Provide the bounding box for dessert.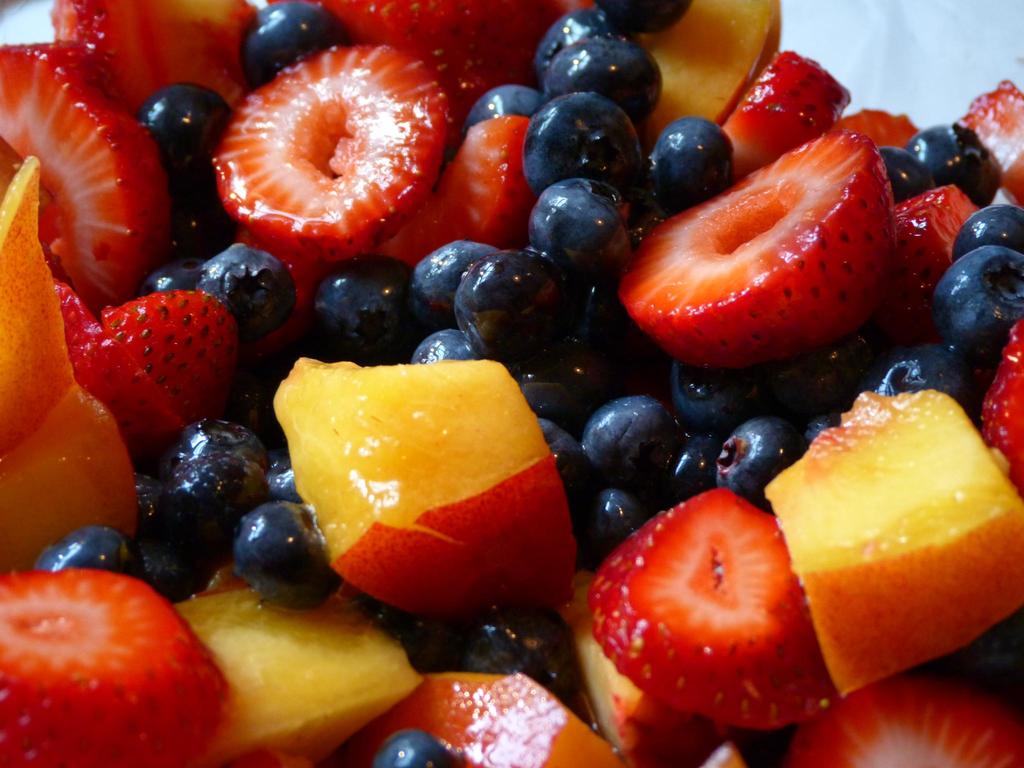
<bbox>54, 6, 261, 129</bbox>.
